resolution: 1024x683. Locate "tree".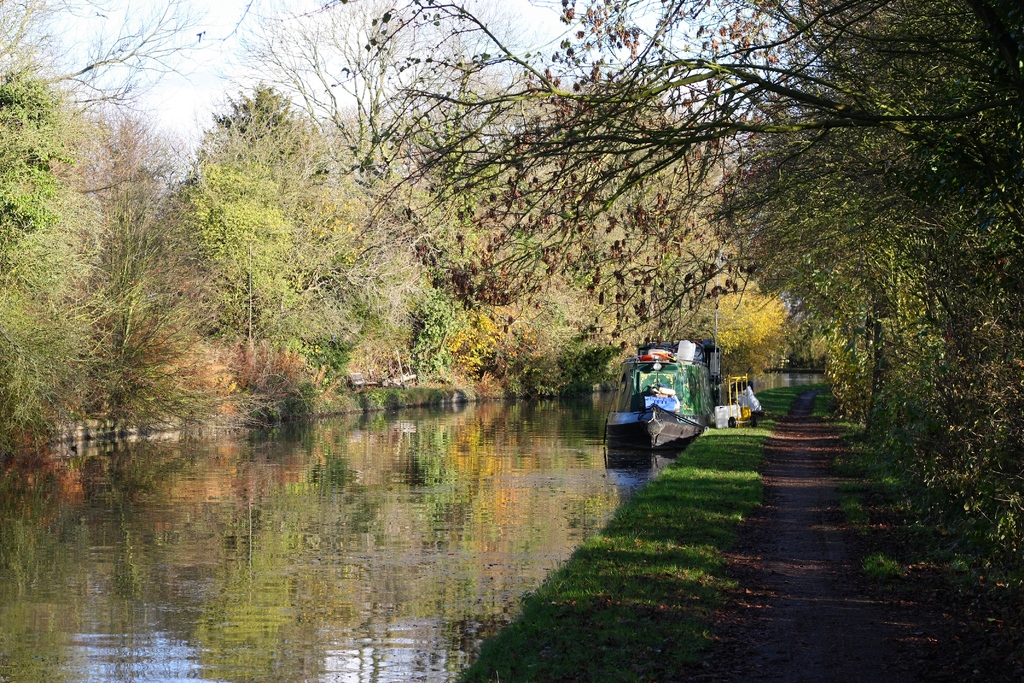
(301,112,442,359).
